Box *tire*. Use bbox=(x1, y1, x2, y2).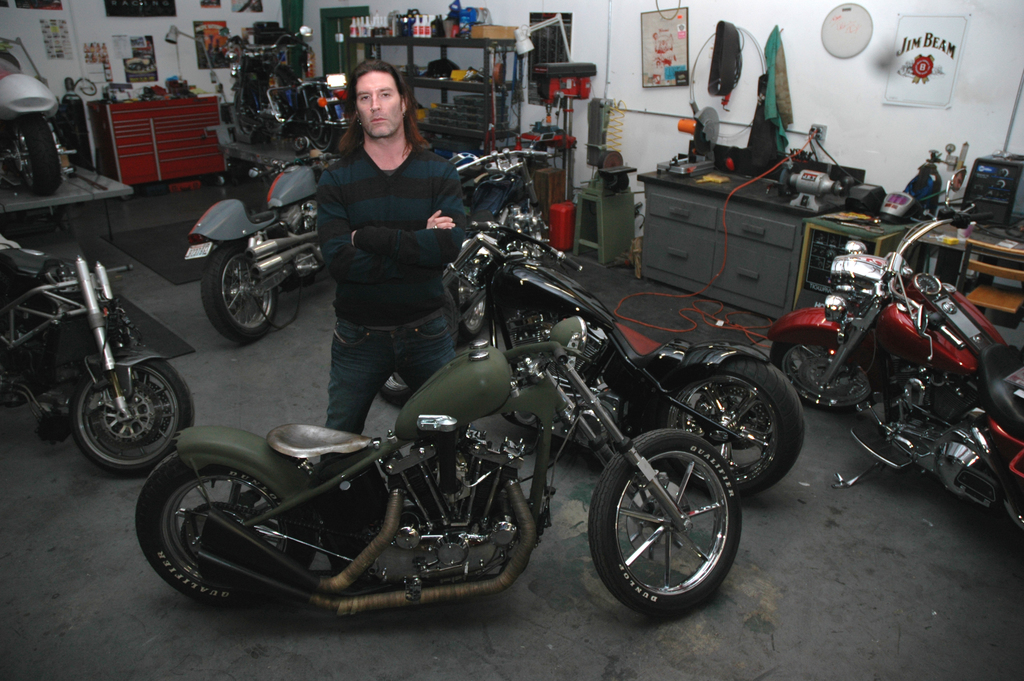
bbox=(300, 89, 342, 151).
